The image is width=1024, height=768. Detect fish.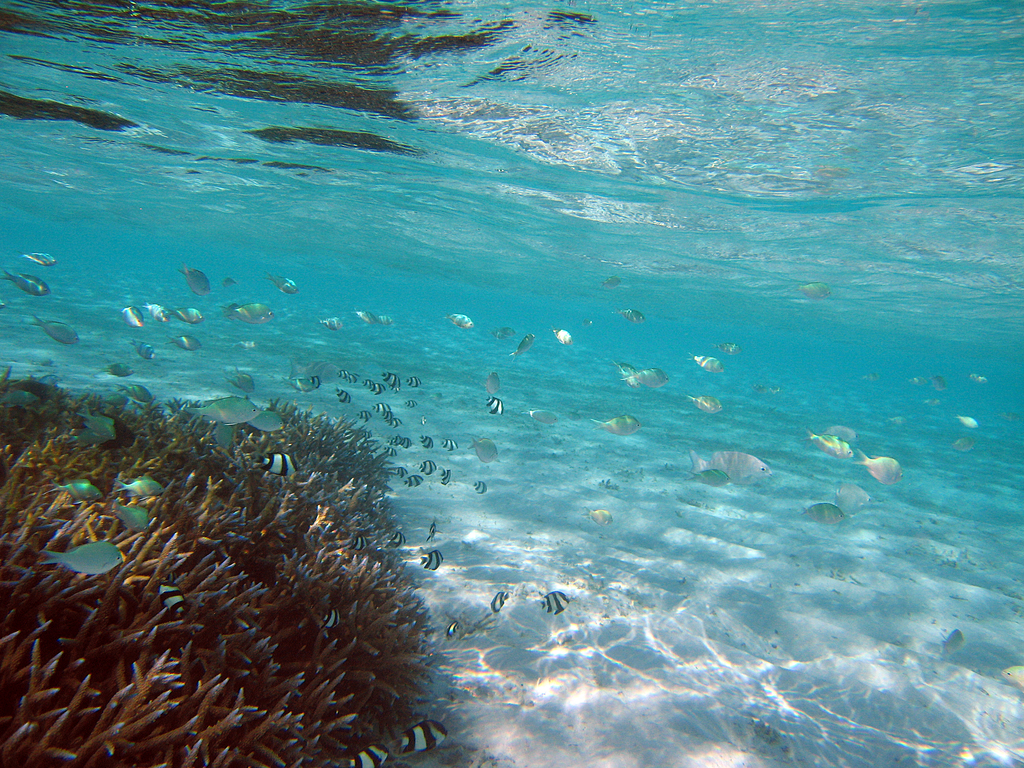
Detection: bbox=(694, 467, 724, 488).
